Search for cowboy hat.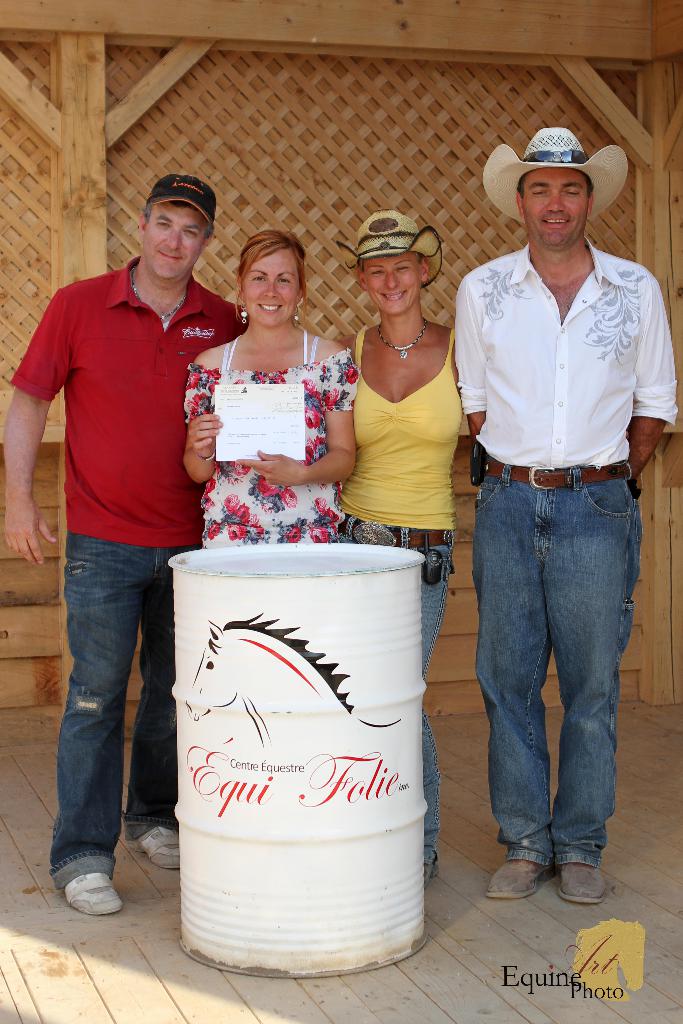
Found at rect(489, 129, 639, 240).
